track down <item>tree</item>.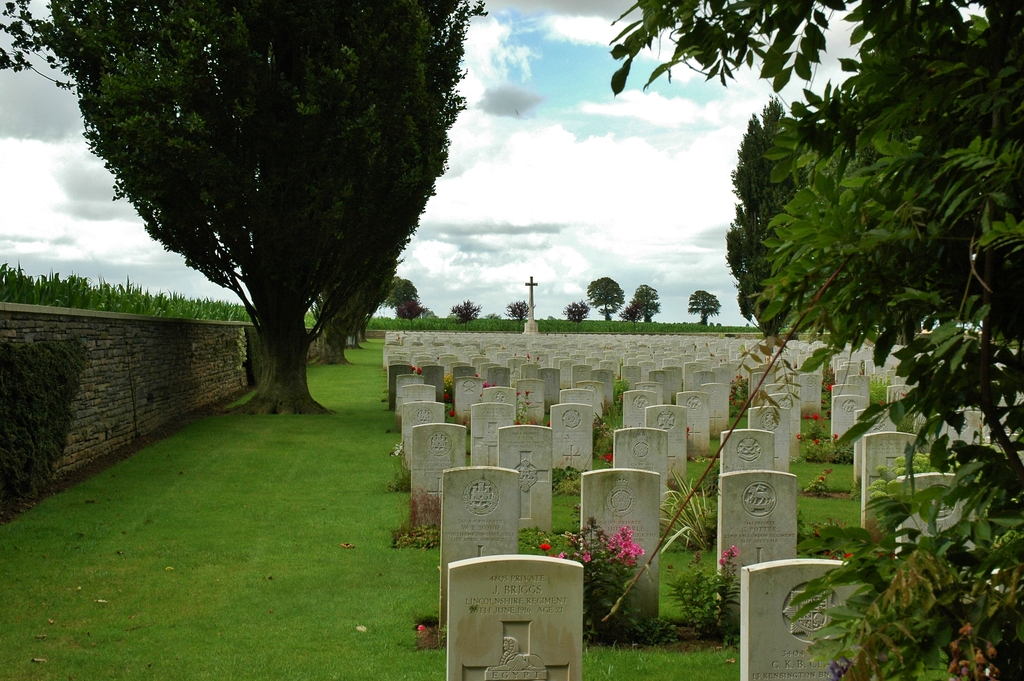
Tracked to BBox(689, 289, 721, 327).
